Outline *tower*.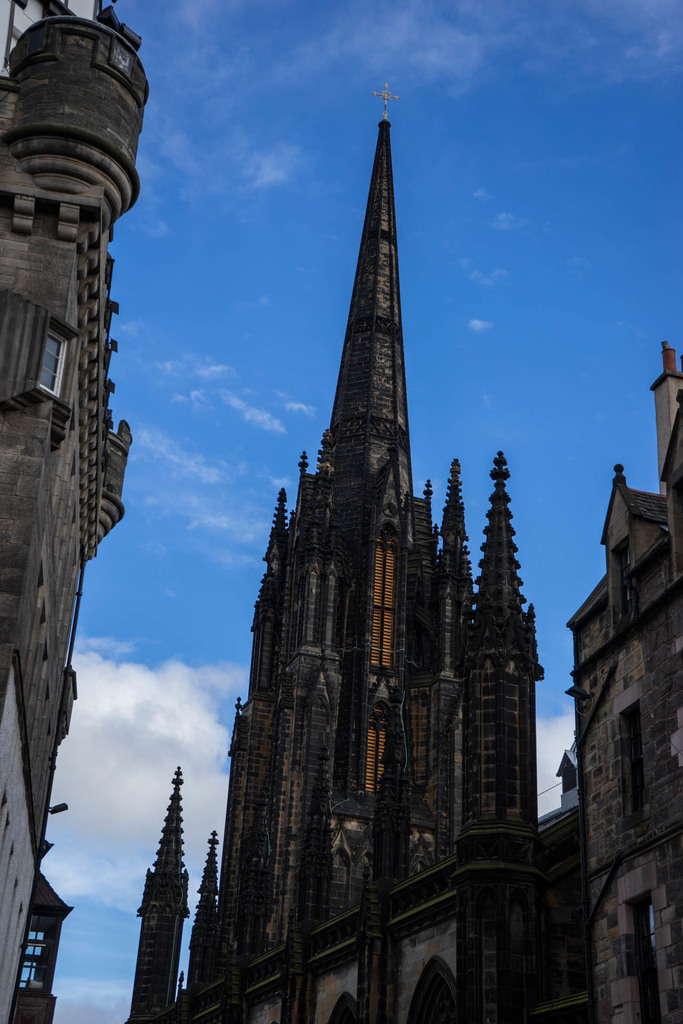
Outline: crop(556, 337, 682, 1021).
